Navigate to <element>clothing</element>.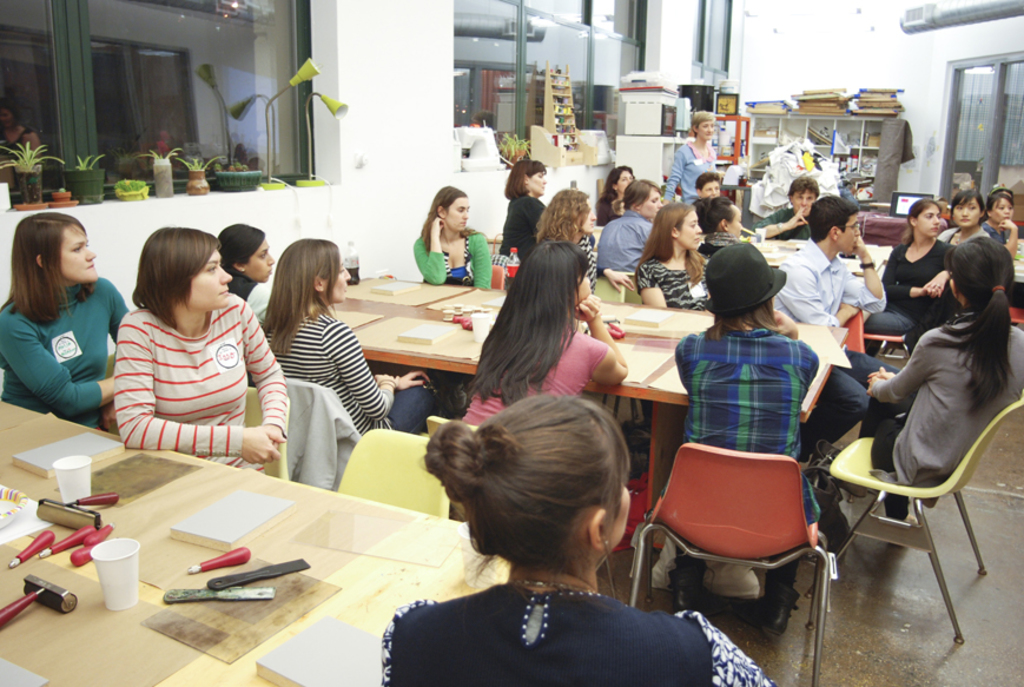
Navigation target: bbox(252, 286, 437, 438).
